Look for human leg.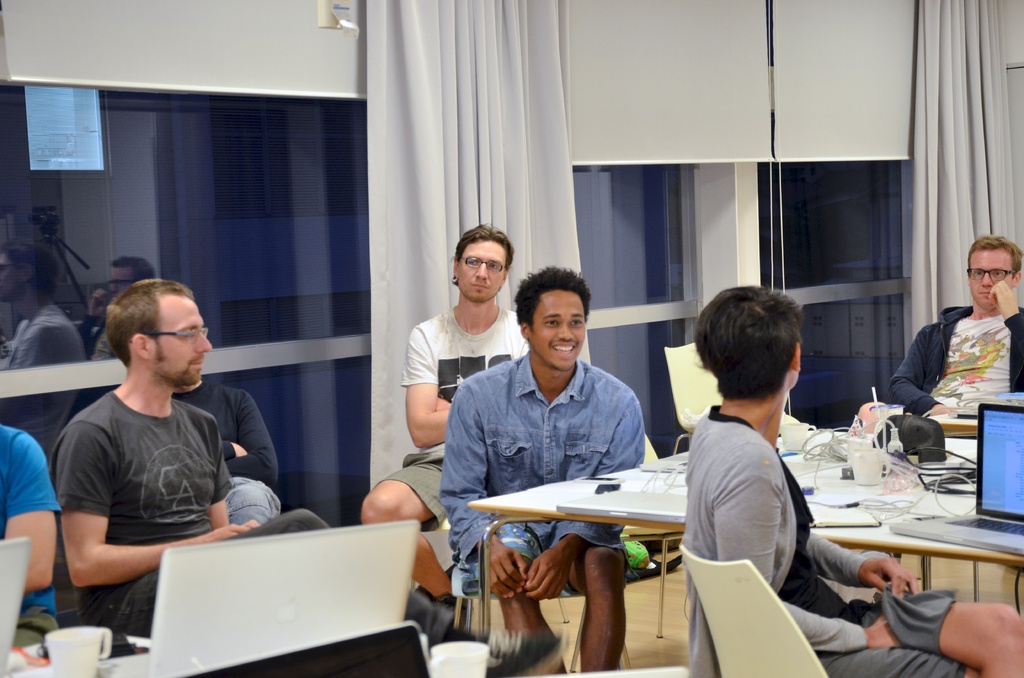
Found: [863, 596, 1023, 677].
